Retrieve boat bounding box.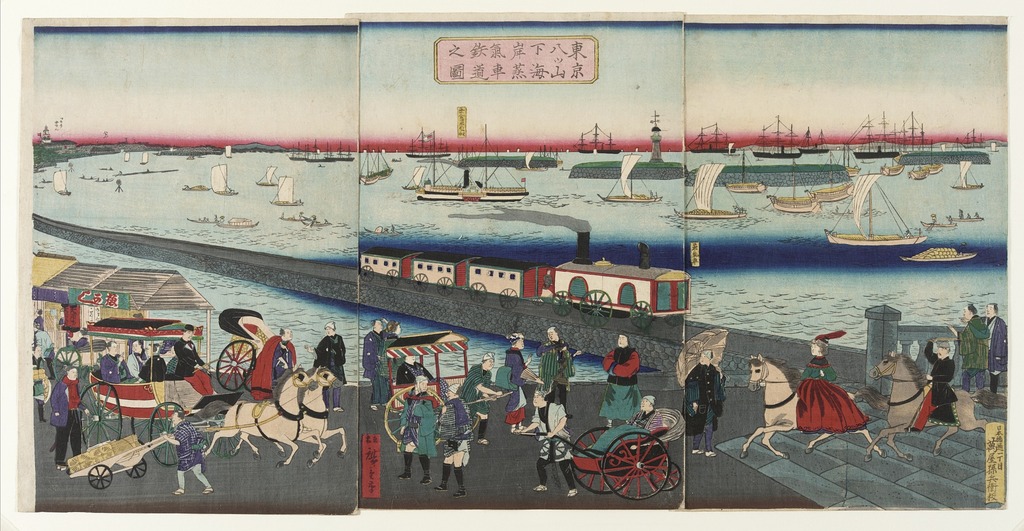
Bounding box: 577:122:619:154.
